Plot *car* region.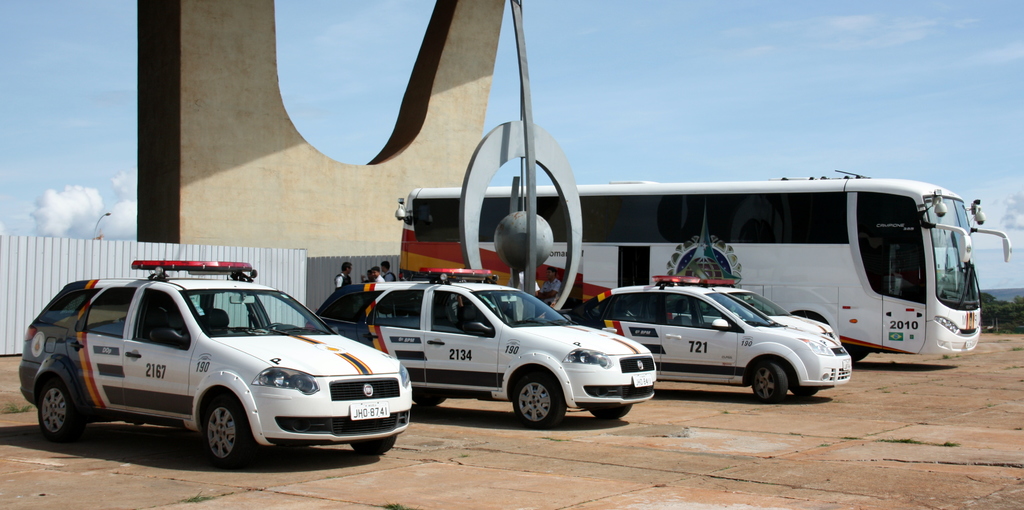
Plotted at bbox(698, 273, 836, 346).
